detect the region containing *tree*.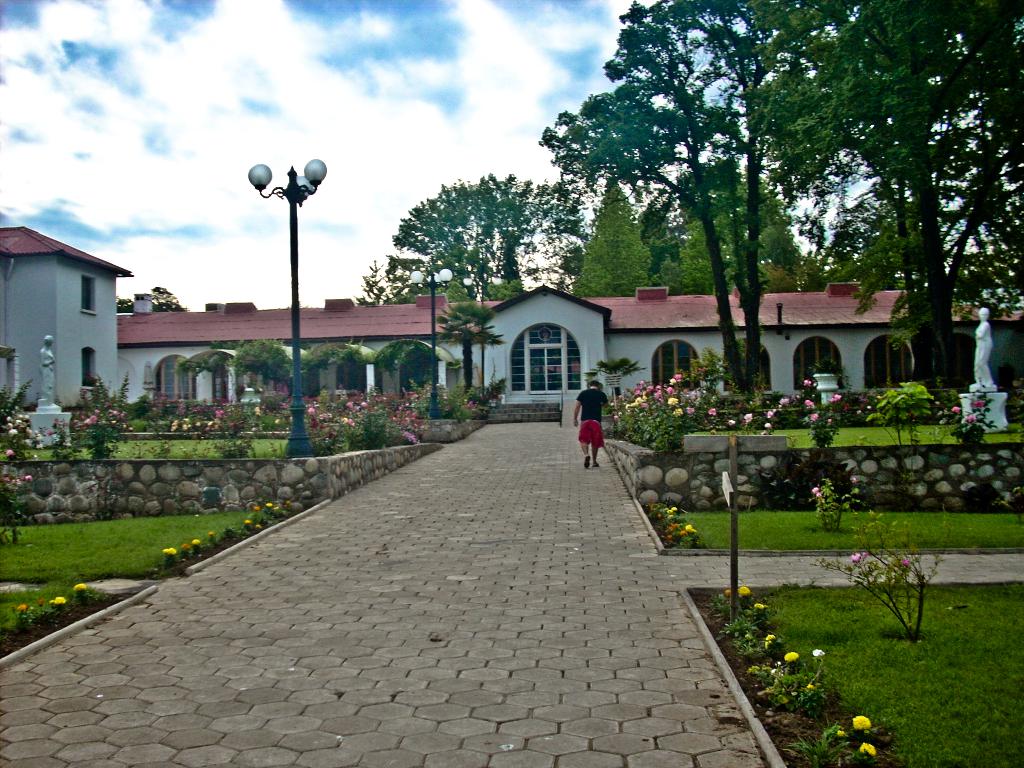
detection(117, 274, 184, 308).
